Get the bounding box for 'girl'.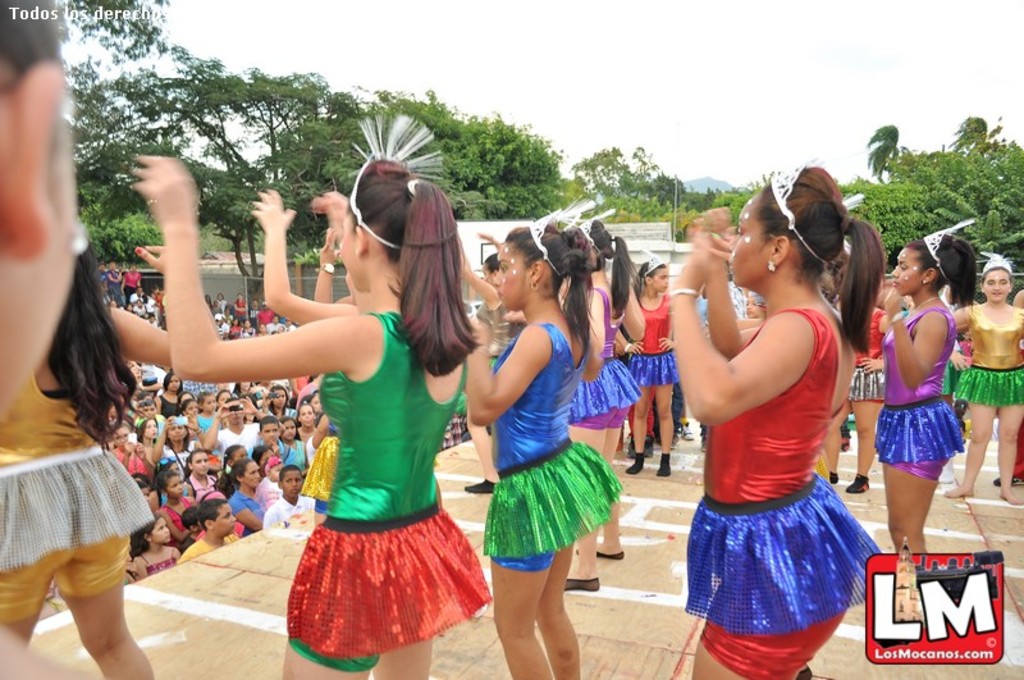
137:512:186:576.
